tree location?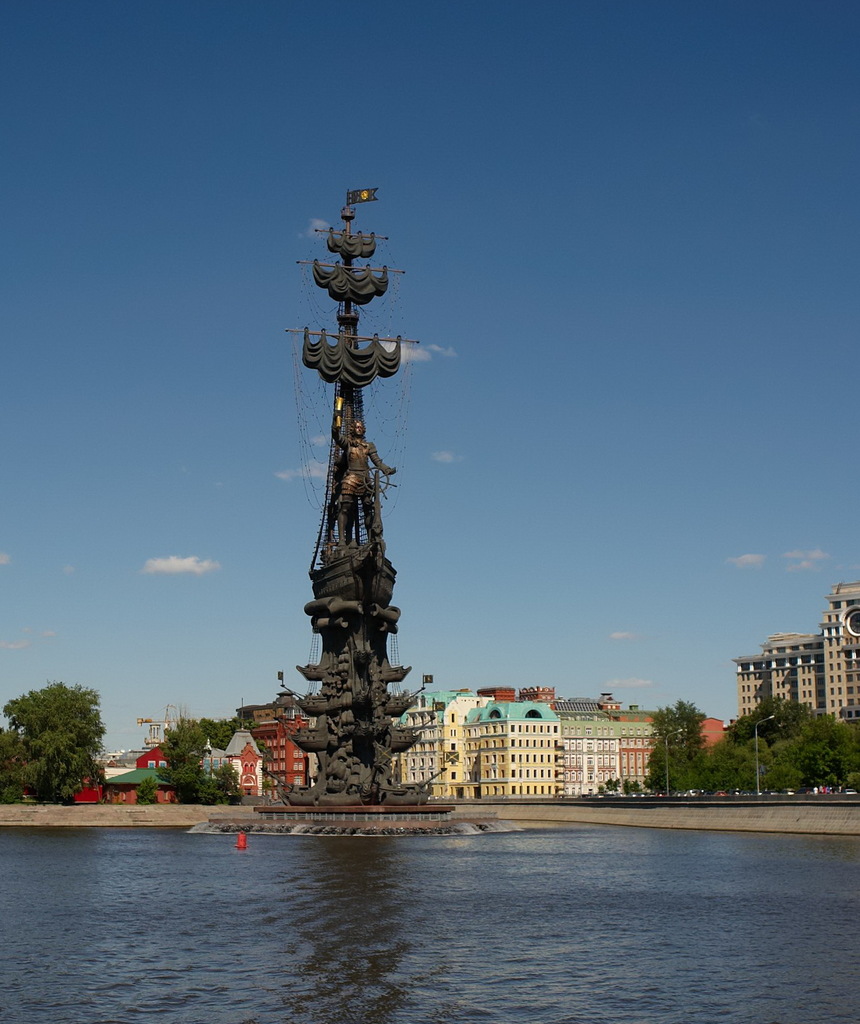
11/663/105/790
